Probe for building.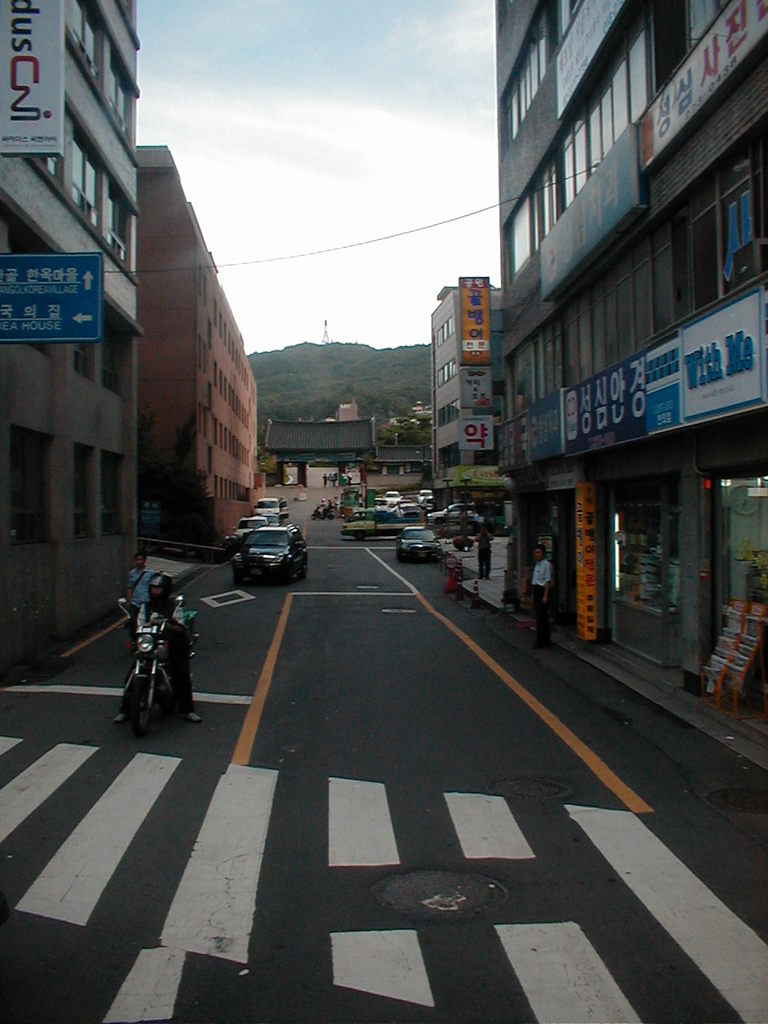
Probe result: rect(131, 142, 254, 543).
